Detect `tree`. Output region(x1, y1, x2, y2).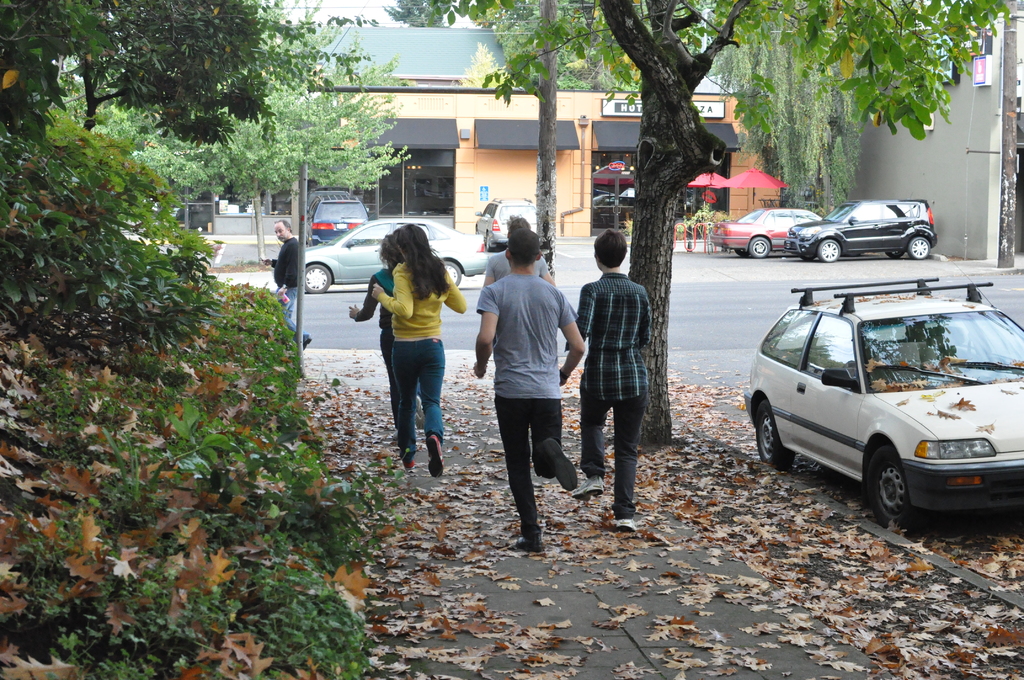
region(0, 0, 424, 679).
